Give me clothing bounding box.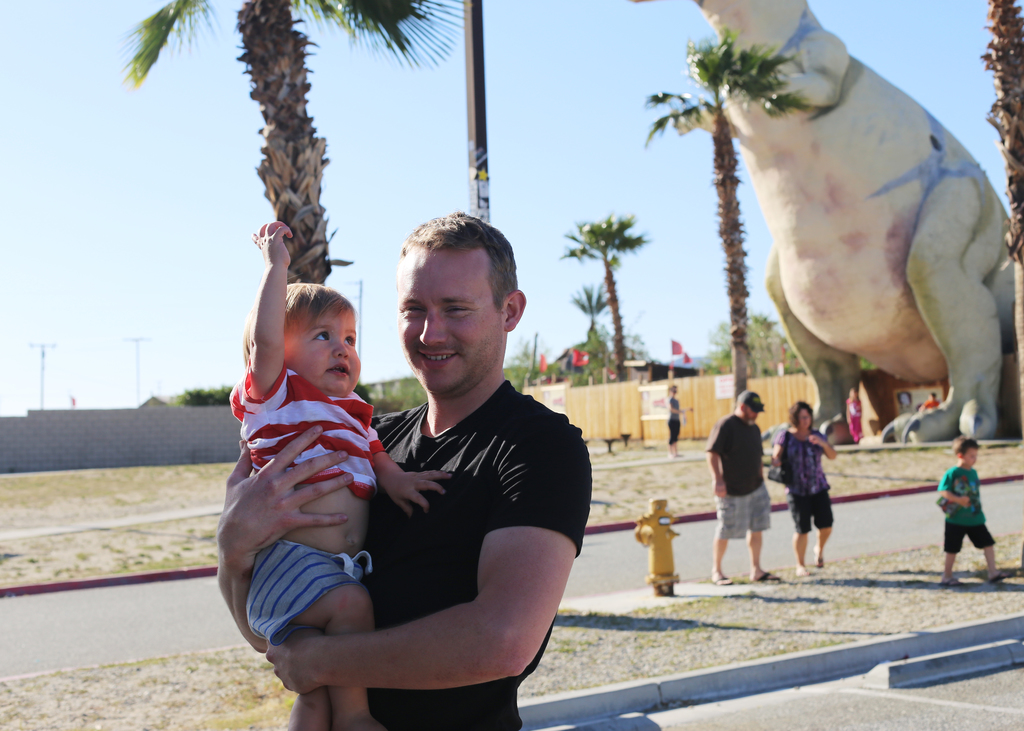
bbox=[233, 387, 355, 615].
